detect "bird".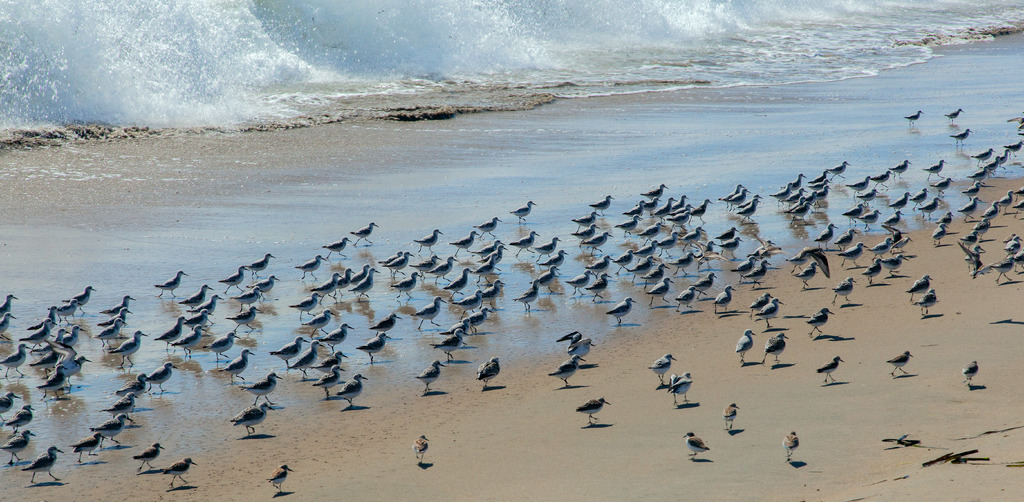
Detected at [left=758, top=333, right=781, bottom=365].
